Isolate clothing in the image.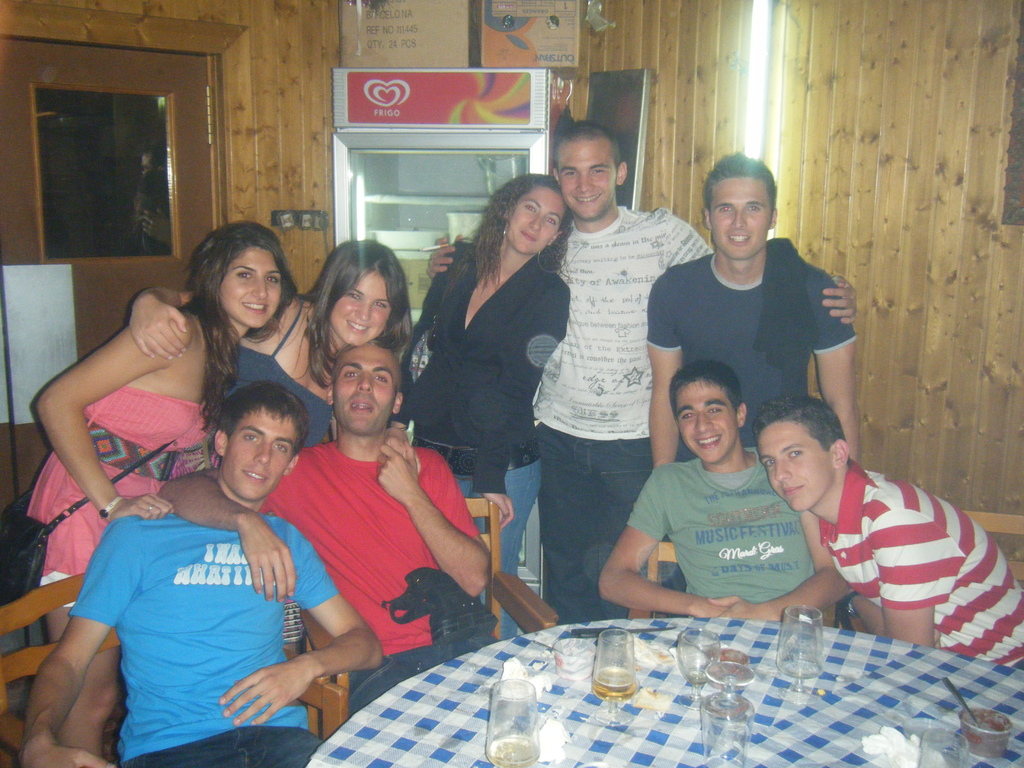
Isolated region: BBox(252, 444, 501, 724).
